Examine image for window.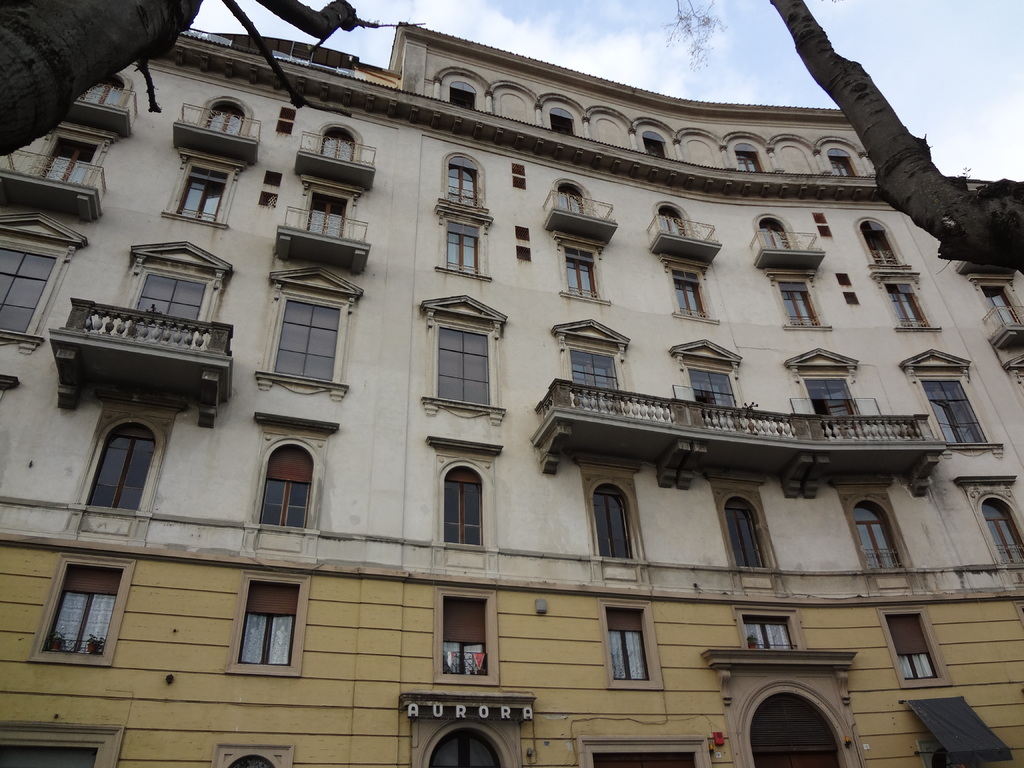
Examination result: 413 287 505 415.
